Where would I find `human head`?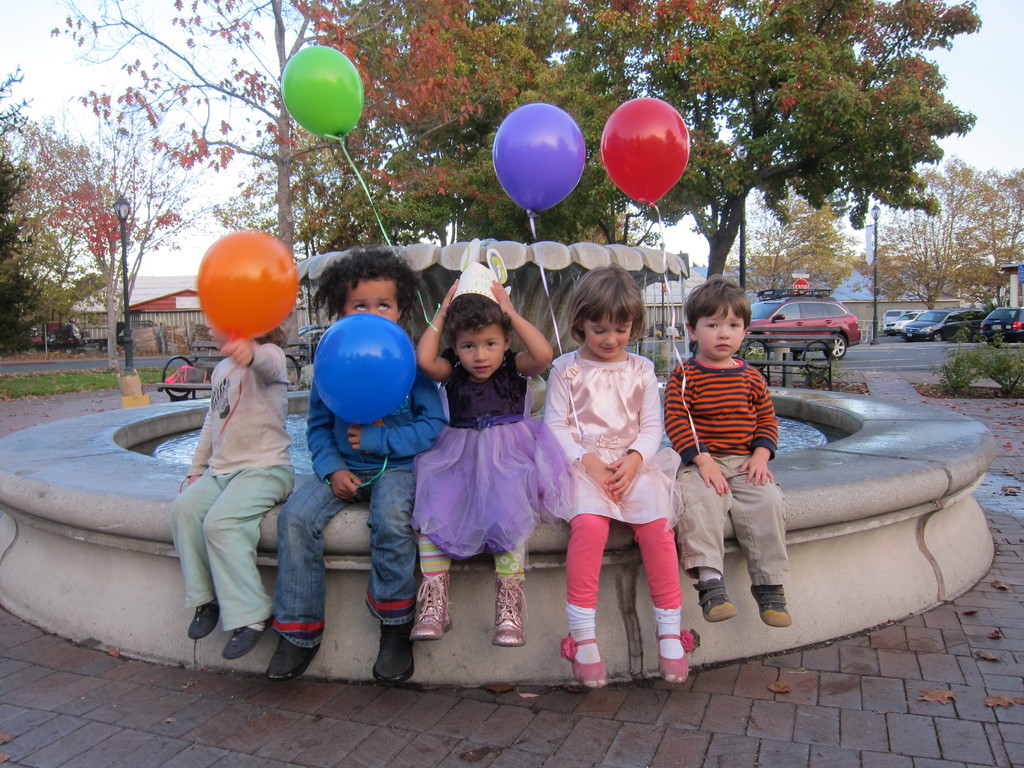
At select_region(570, 264, 643, 360).
